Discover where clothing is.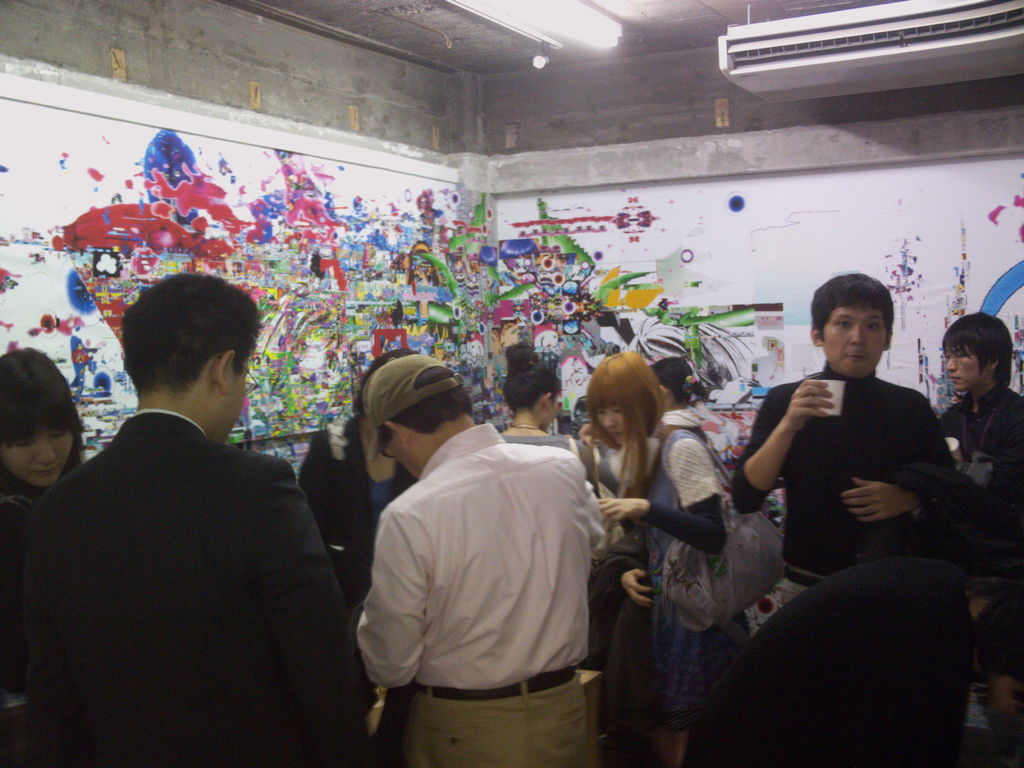
Discovered at 700,369,967,767.
